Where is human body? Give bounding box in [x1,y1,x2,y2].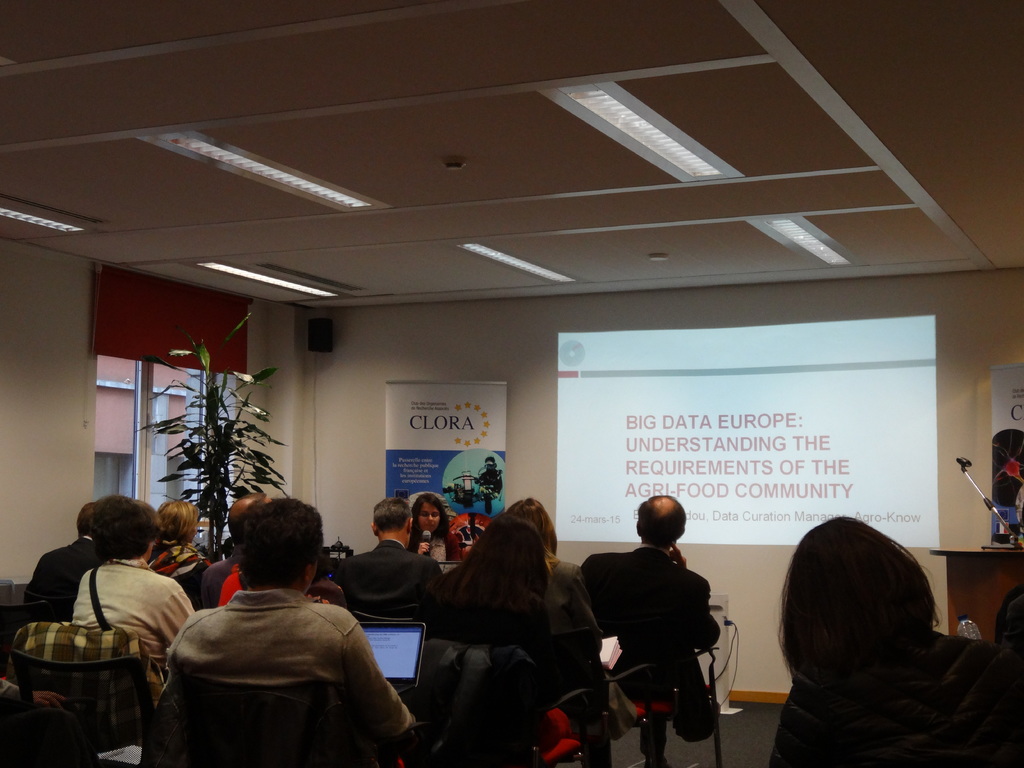
[75,559,202,662].
